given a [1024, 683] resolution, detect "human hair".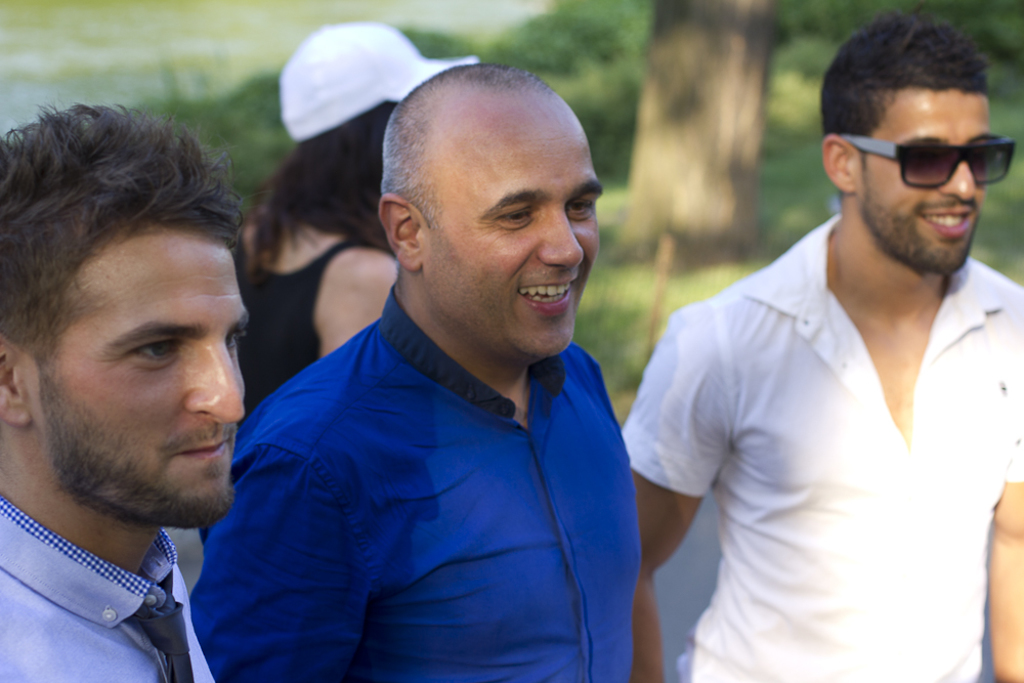
region(0, 102, 243, 392).
